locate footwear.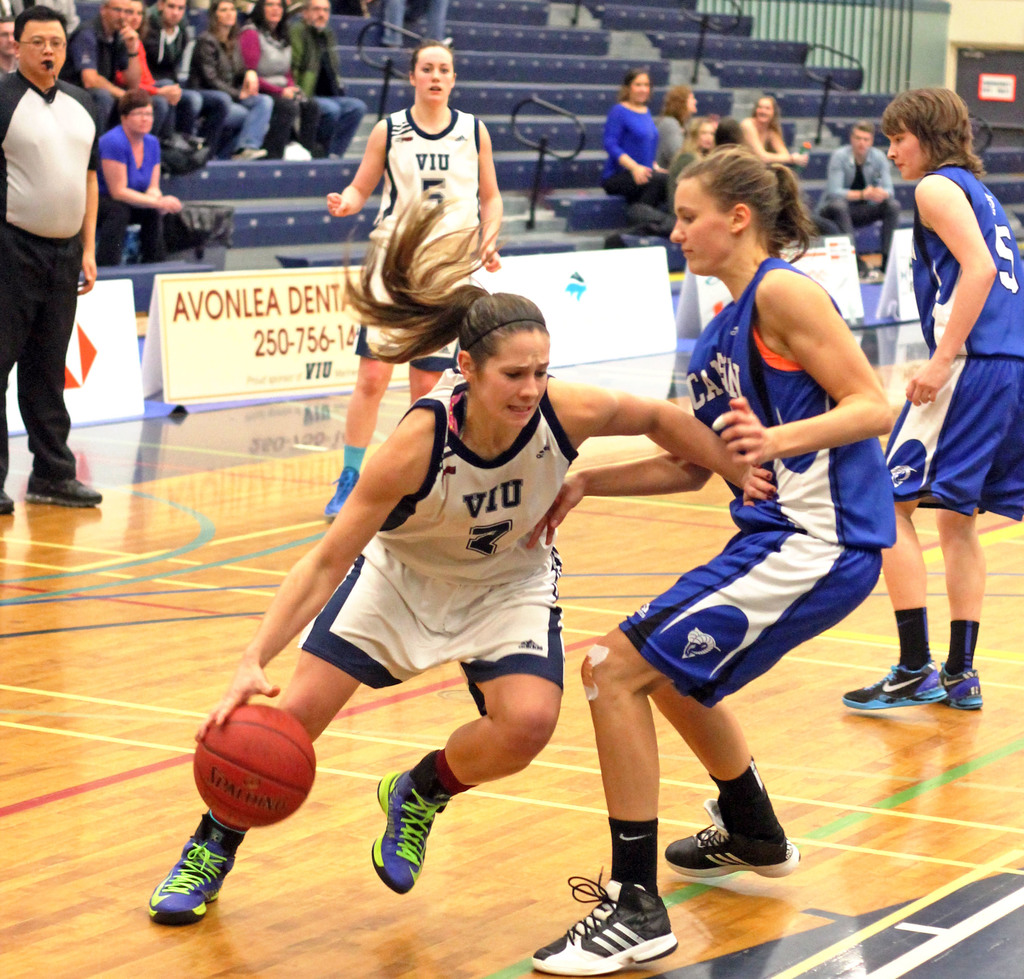
Bounding box: {"x1": 665, "y1": 797, "x2": 803, "y2": 880}.
